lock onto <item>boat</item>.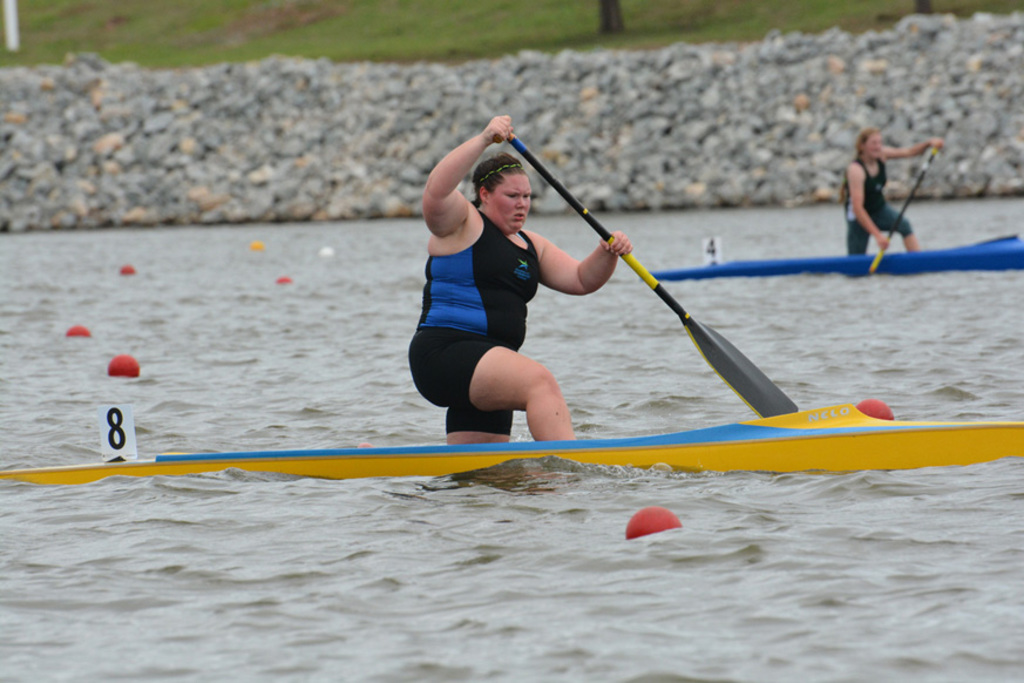
Locked: <bbox>646, 241, 1022, 275</bbox>.
